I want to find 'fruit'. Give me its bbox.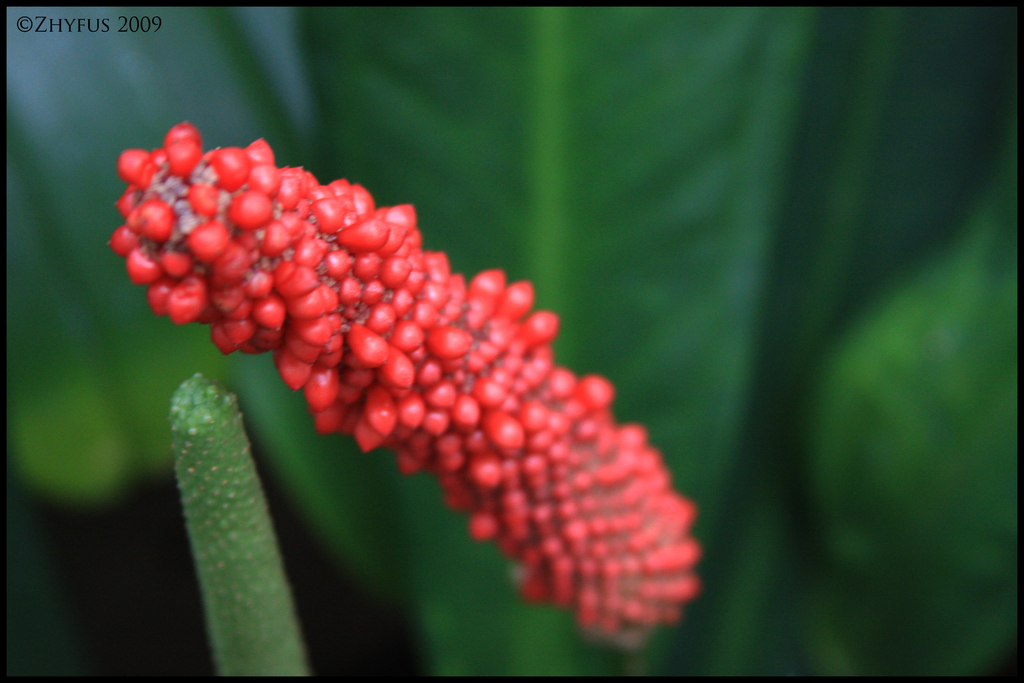
crop(126, 140, 682, 615).
